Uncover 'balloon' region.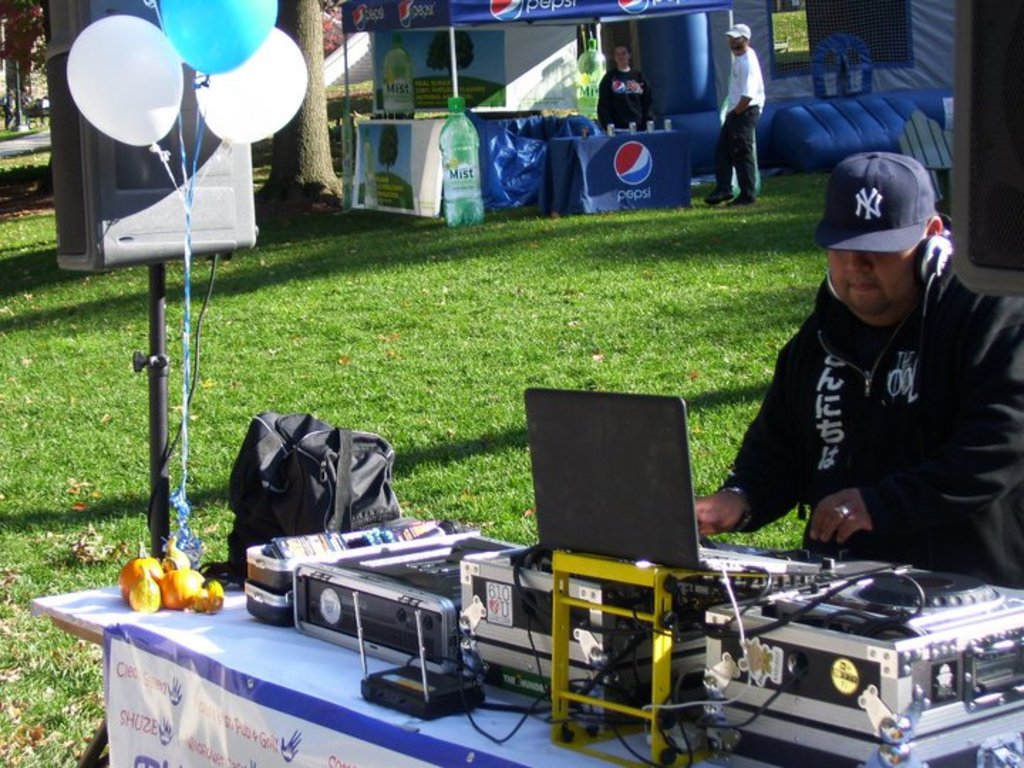
Uncovered: locate(61, 13, 189, 151).
